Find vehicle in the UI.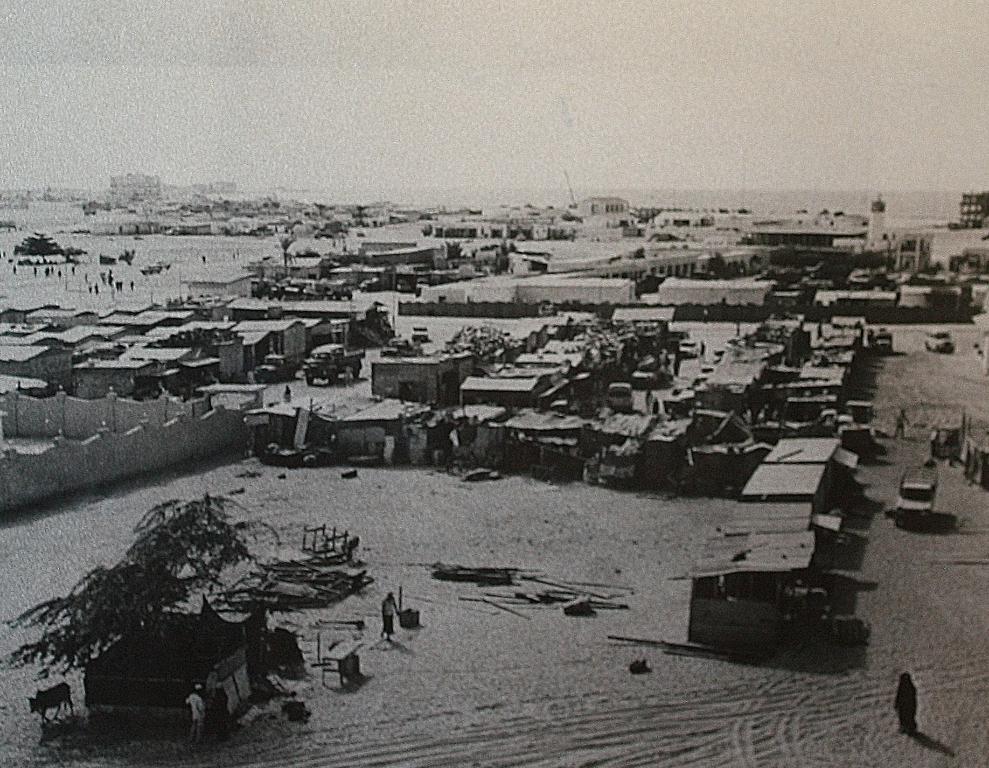
UI element at select_region(412, 325, 429, 345).
